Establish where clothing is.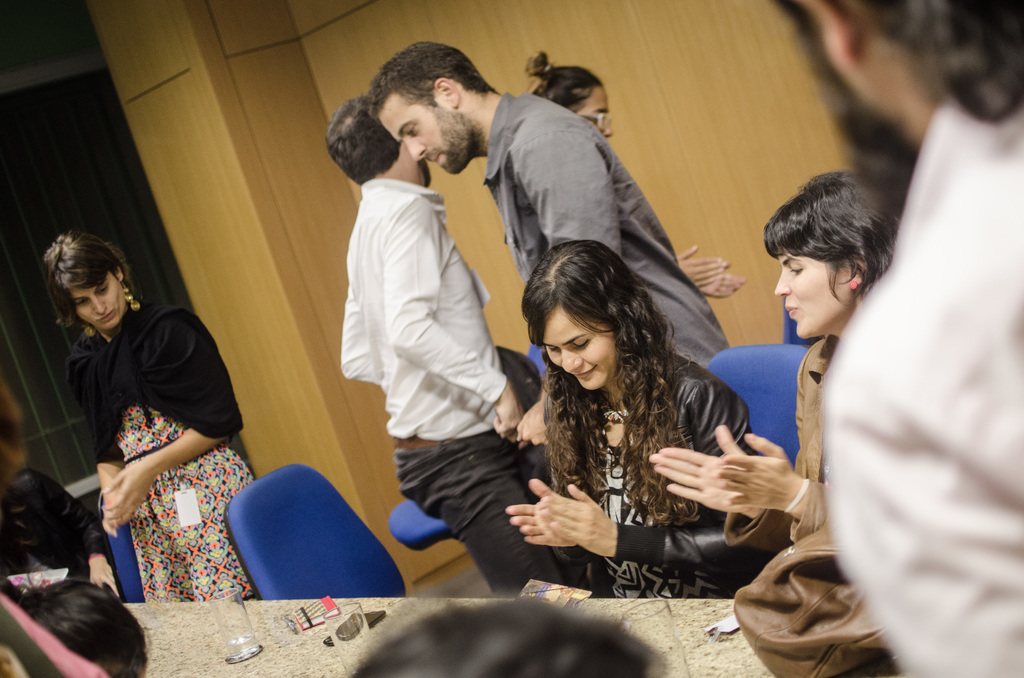
Established at 477 96 722 377.
